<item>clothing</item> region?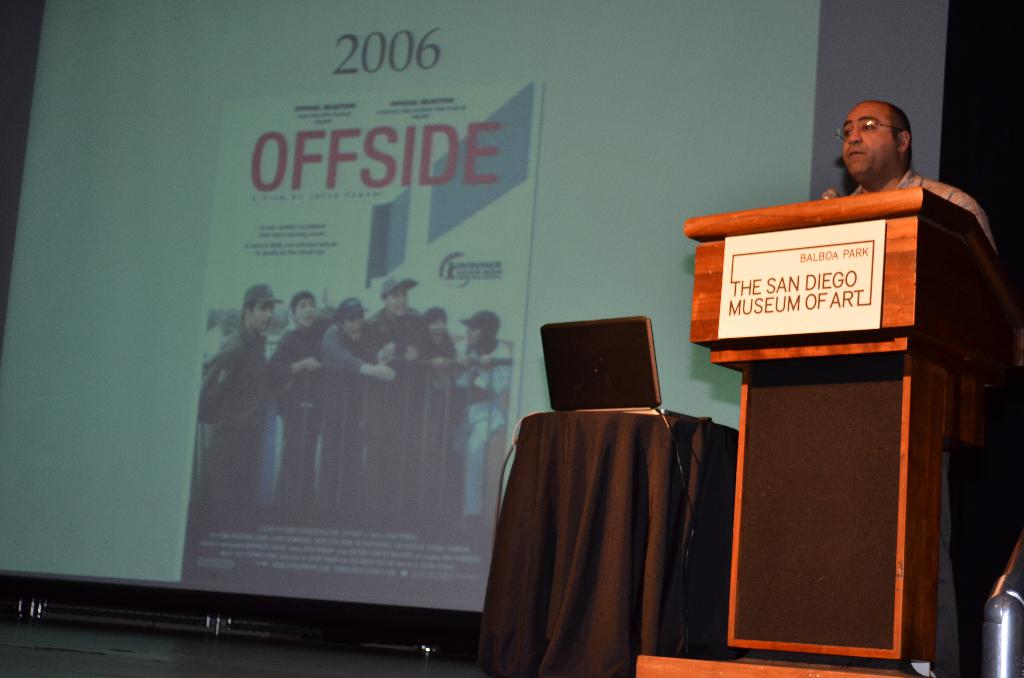
<bbox>442, 337, 507, 510</bbox>
